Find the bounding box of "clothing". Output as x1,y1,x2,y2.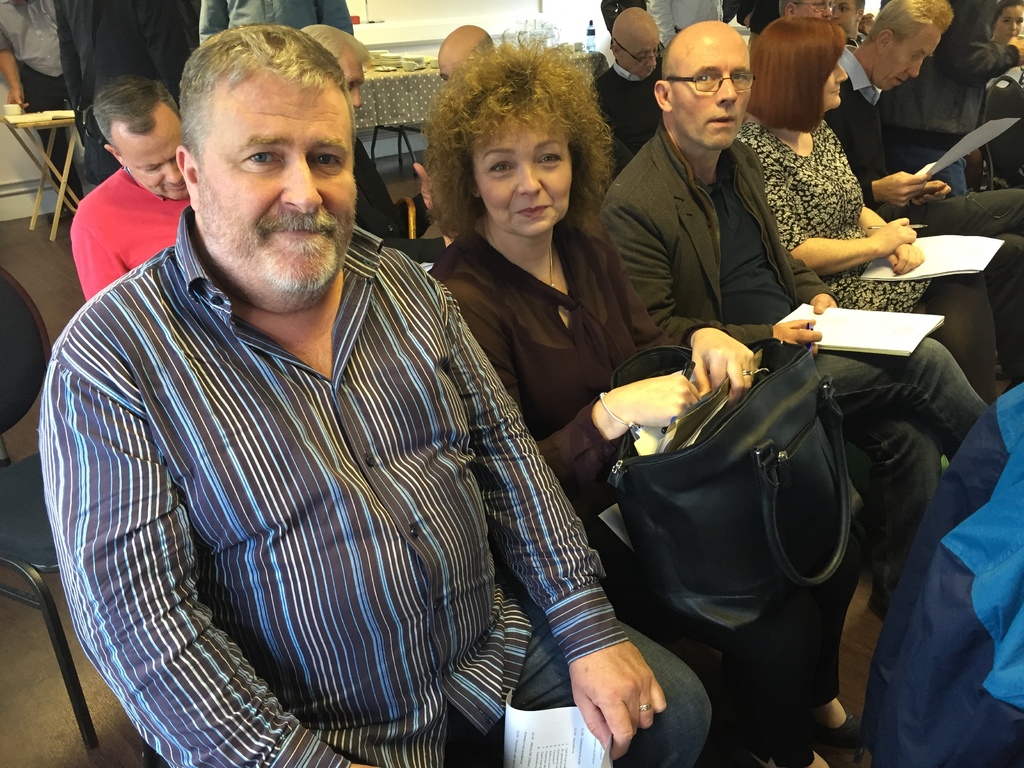
62,0,189,186.
